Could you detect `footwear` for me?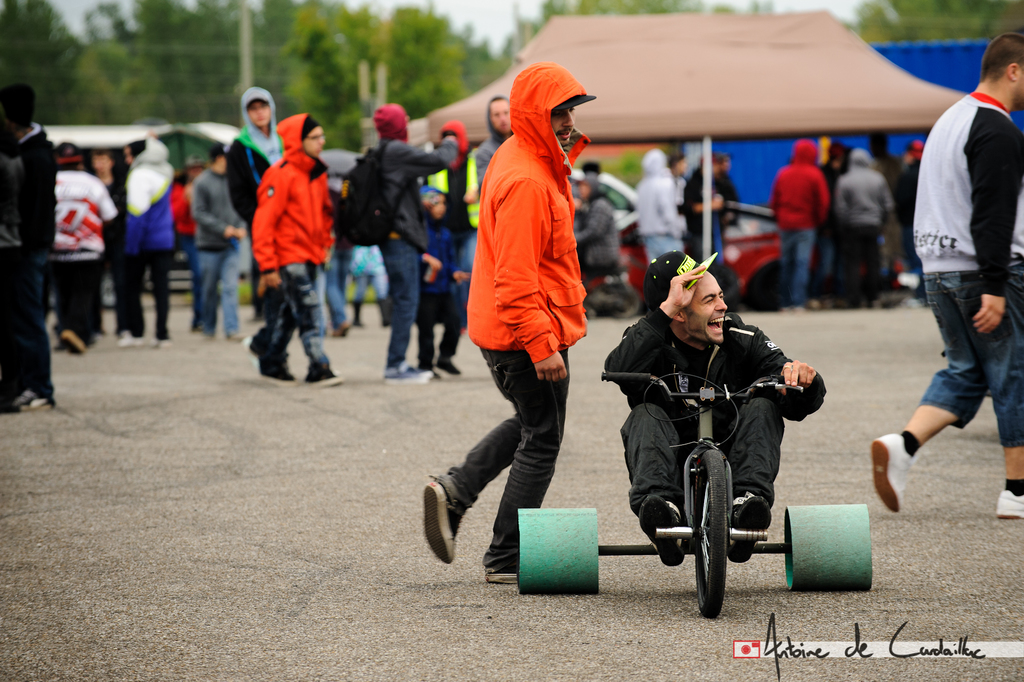
Detection result: {"left": 869, "top": 433, "right": 913, "bottom": 516}.
